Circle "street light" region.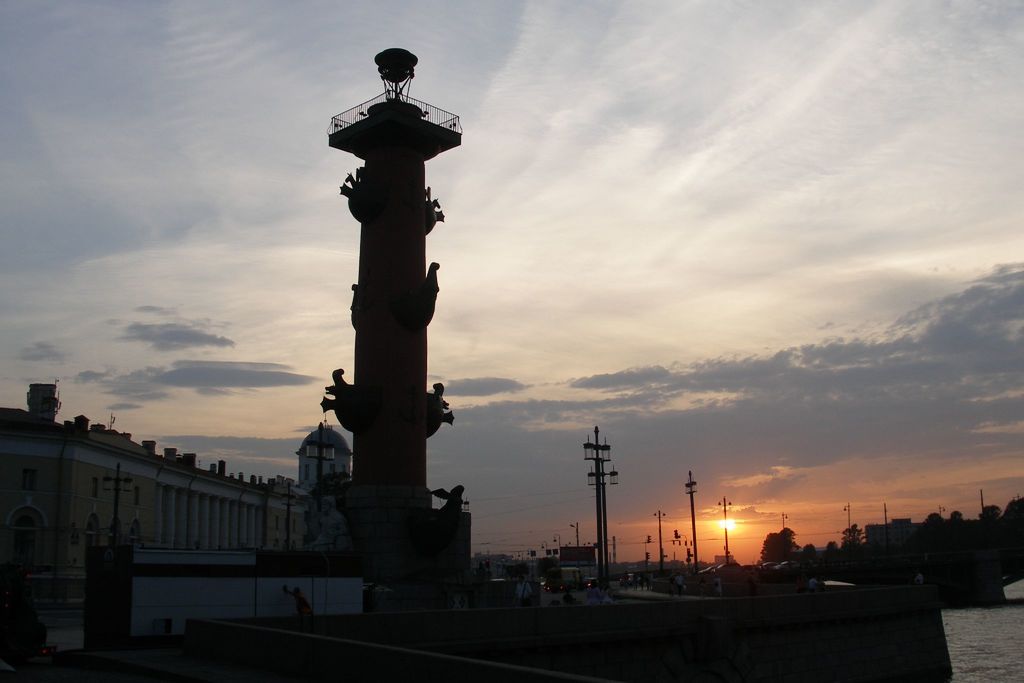
Region: (x1=542, y1=538, x2=551, y2=559).
